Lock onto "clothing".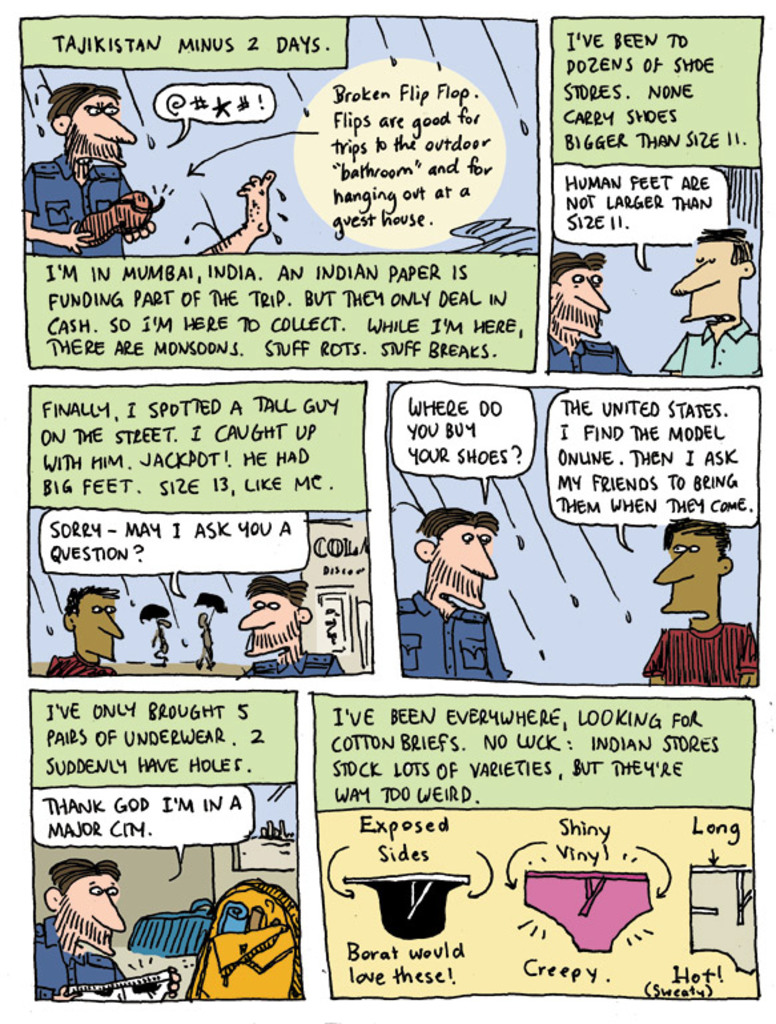
Locked: [left=12, top=150, right=136, bottom=254].
